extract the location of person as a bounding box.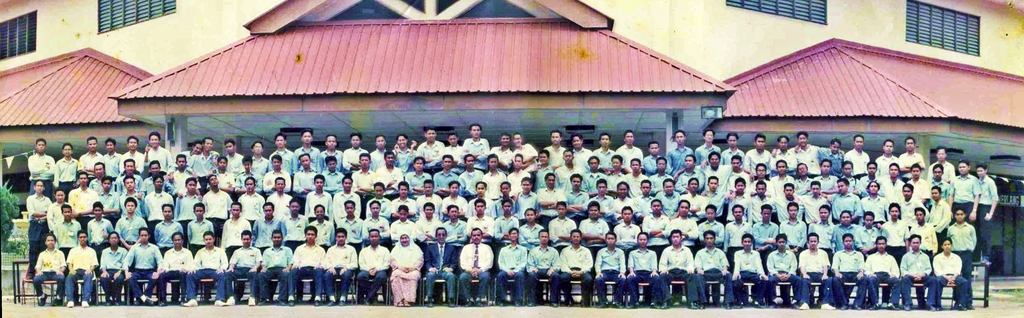
region(433, 157, 457, 194).
